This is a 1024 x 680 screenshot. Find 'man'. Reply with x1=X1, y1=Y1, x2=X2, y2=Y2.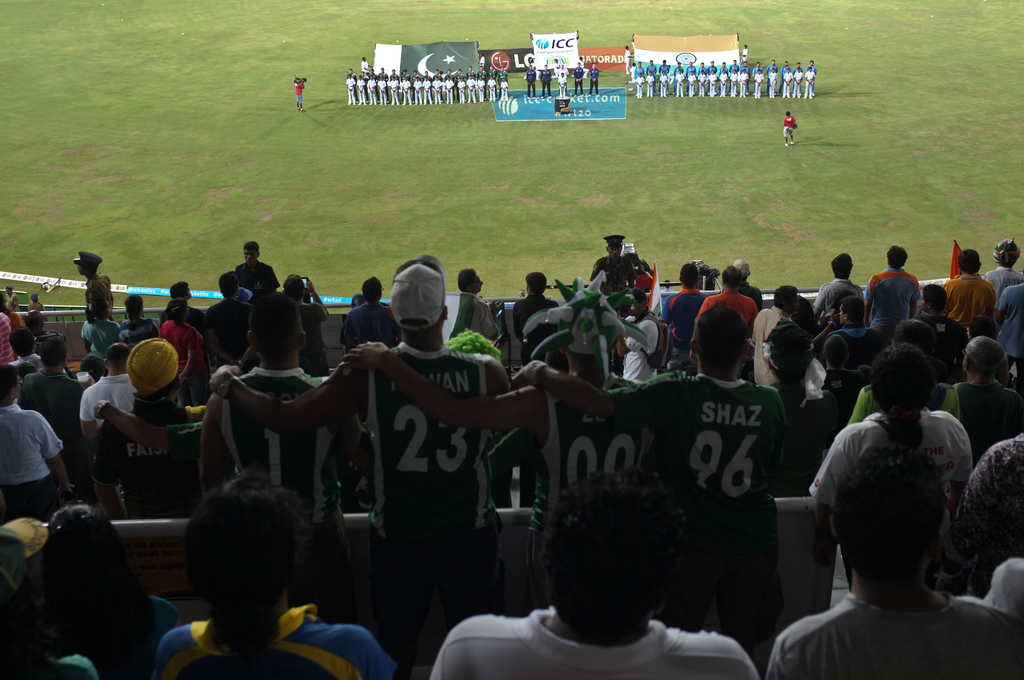
x1=697, y1=61, x2=707, y2=95.
